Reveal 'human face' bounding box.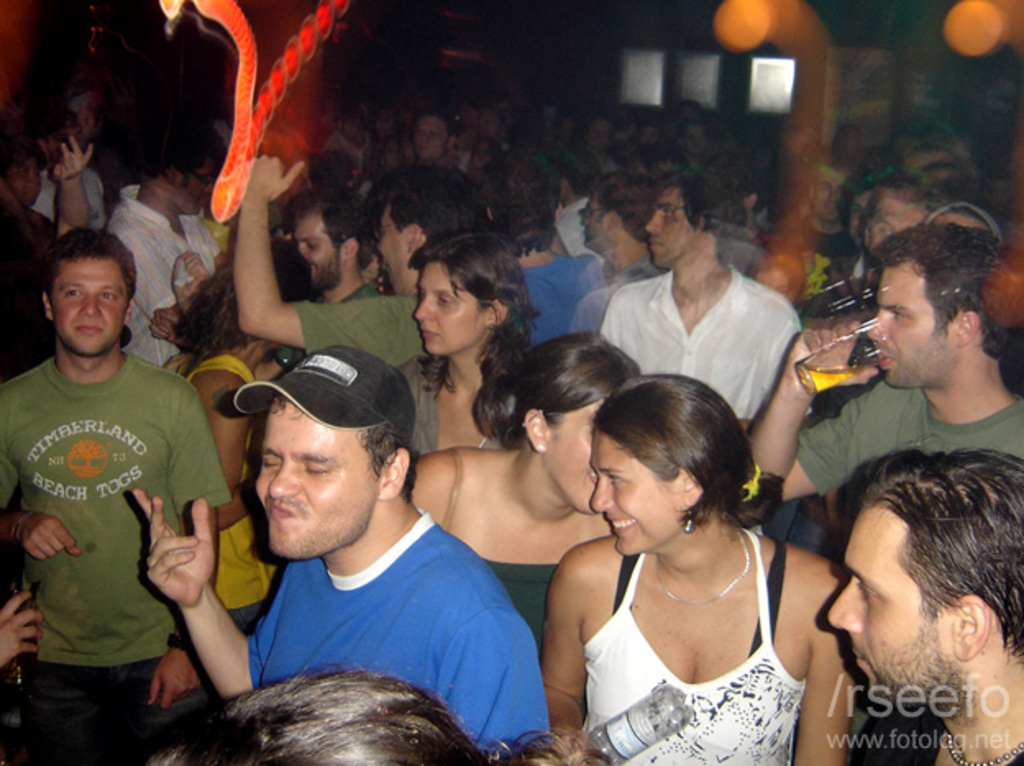
Revealed: locate(49, 256, 128, 351).
